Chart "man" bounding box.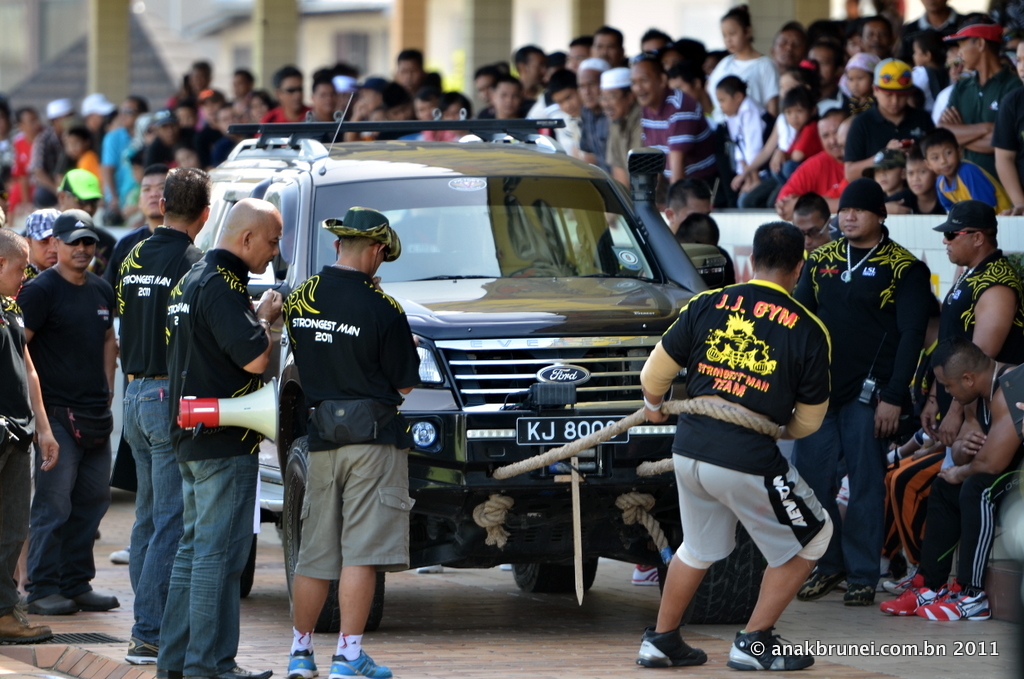
Charted: <box>793,174,937,612</box>.
